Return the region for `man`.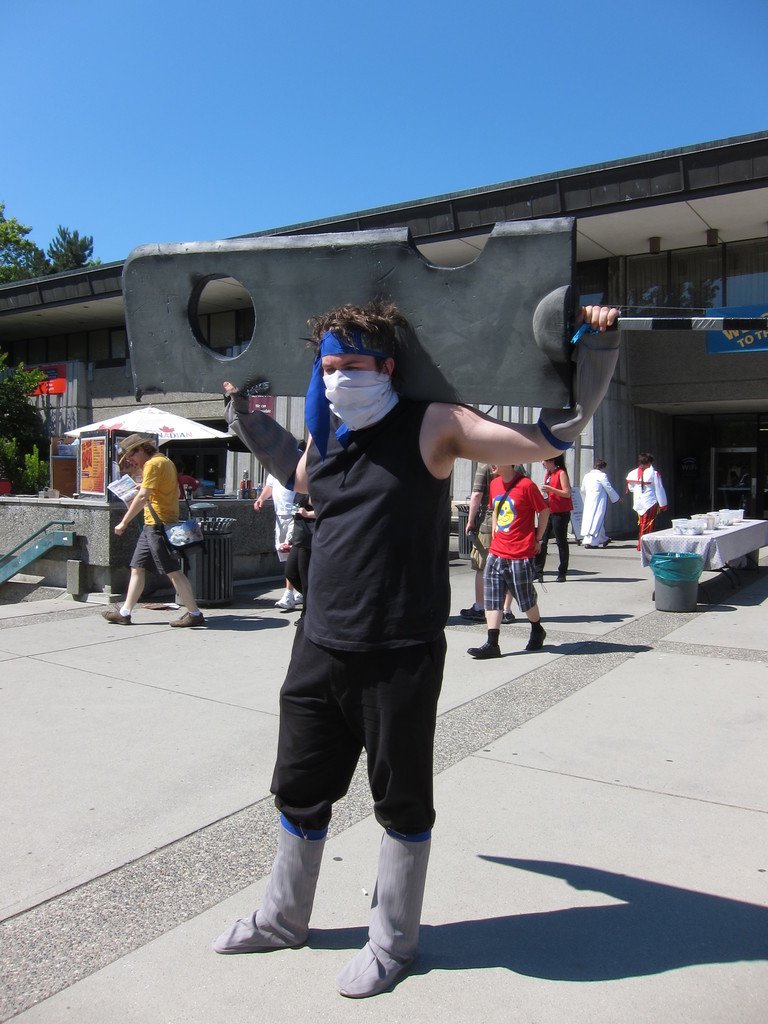
rect(247, 468, 301, 609).
